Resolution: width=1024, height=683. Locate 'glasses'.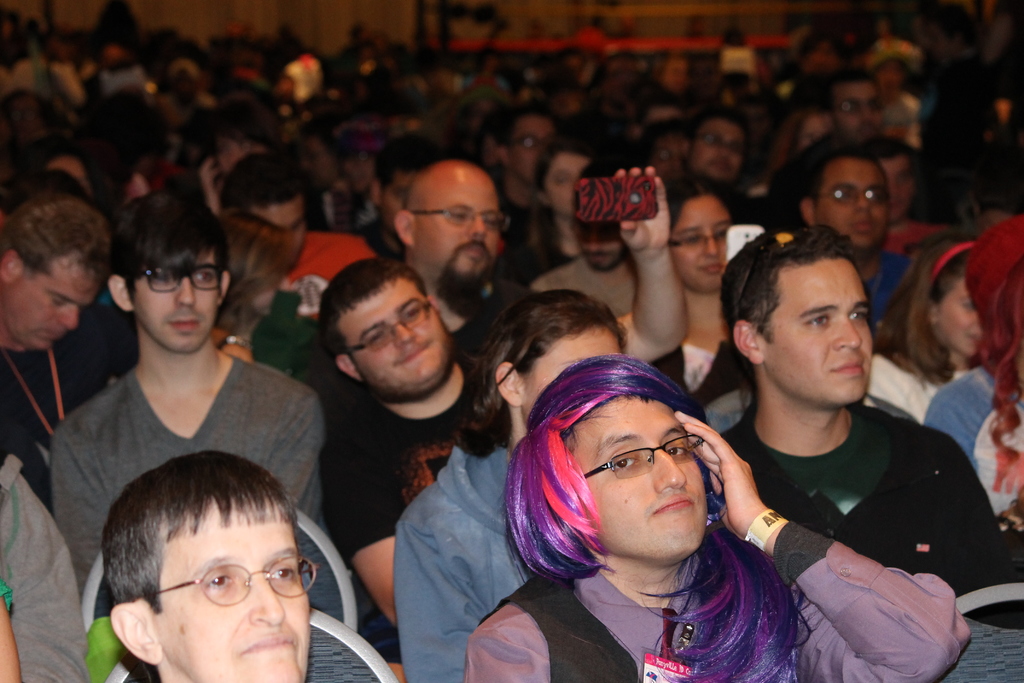
<box>699,131,749,154</box>.
